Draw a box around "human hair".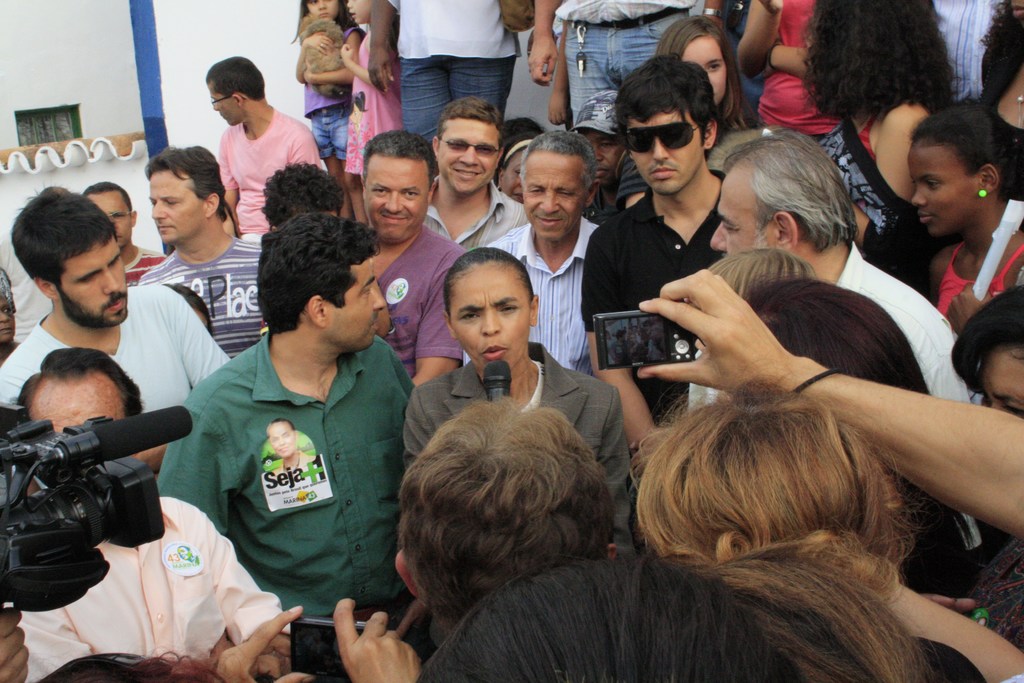
[722,129,861,252].
